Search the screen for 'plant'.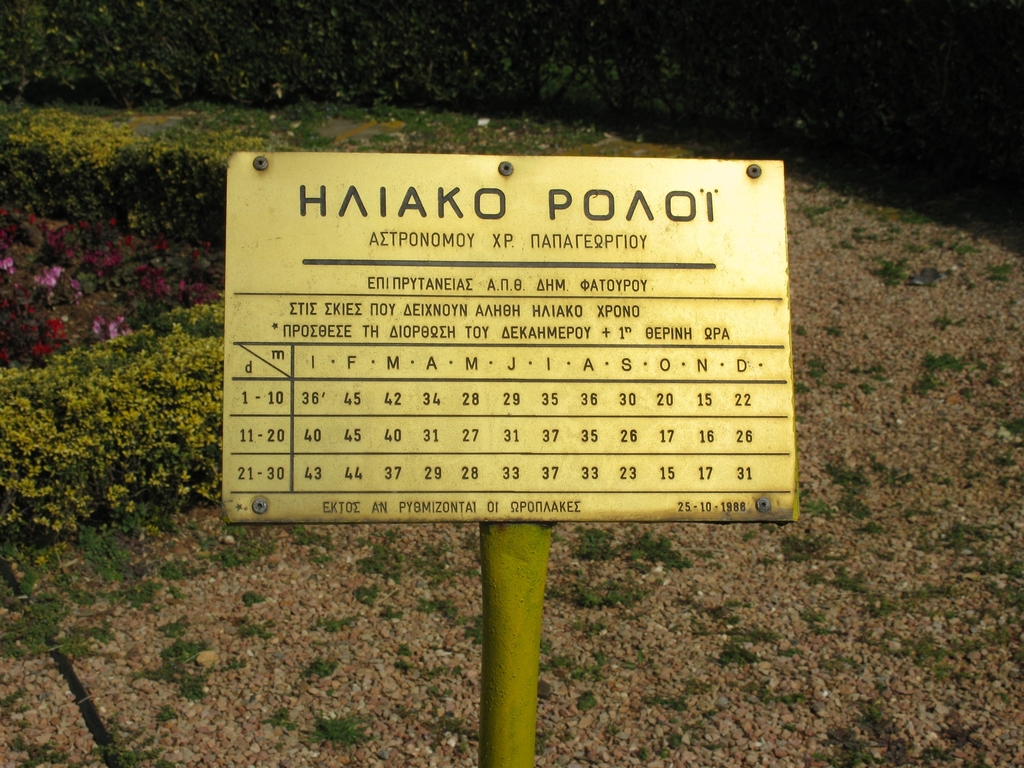
Found at x1=714, y1=642, x2=762, y2=663.
